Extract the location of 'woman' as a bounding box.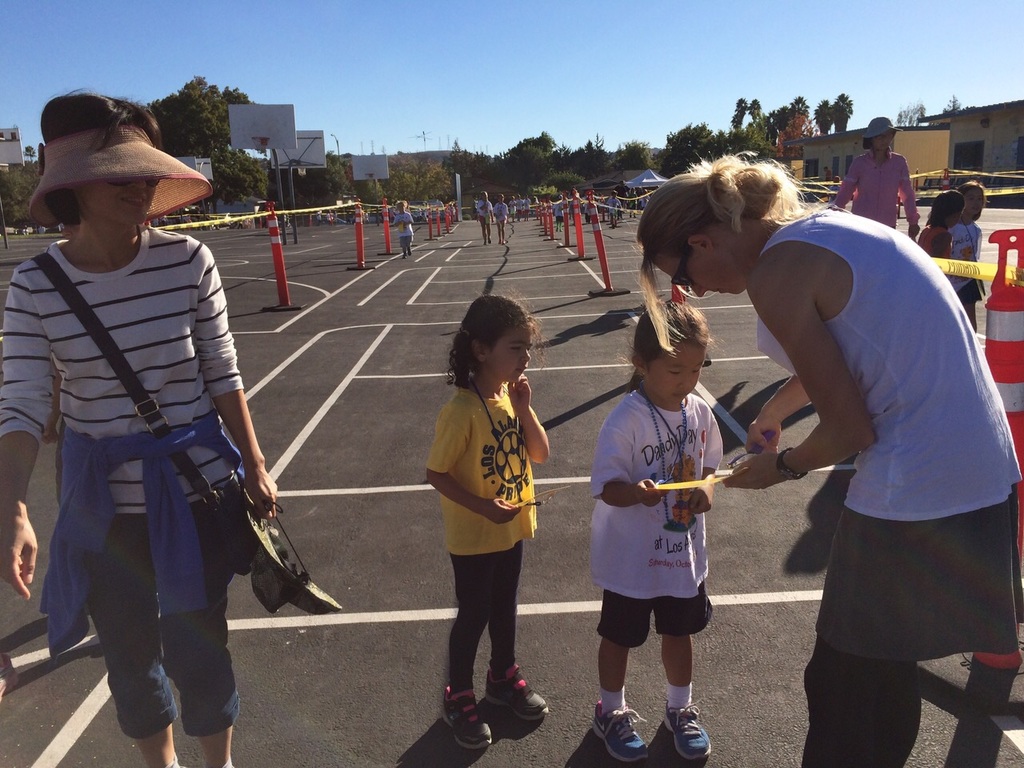
pyautogui.locateOnScreen(634, 152, 1023, 767).
